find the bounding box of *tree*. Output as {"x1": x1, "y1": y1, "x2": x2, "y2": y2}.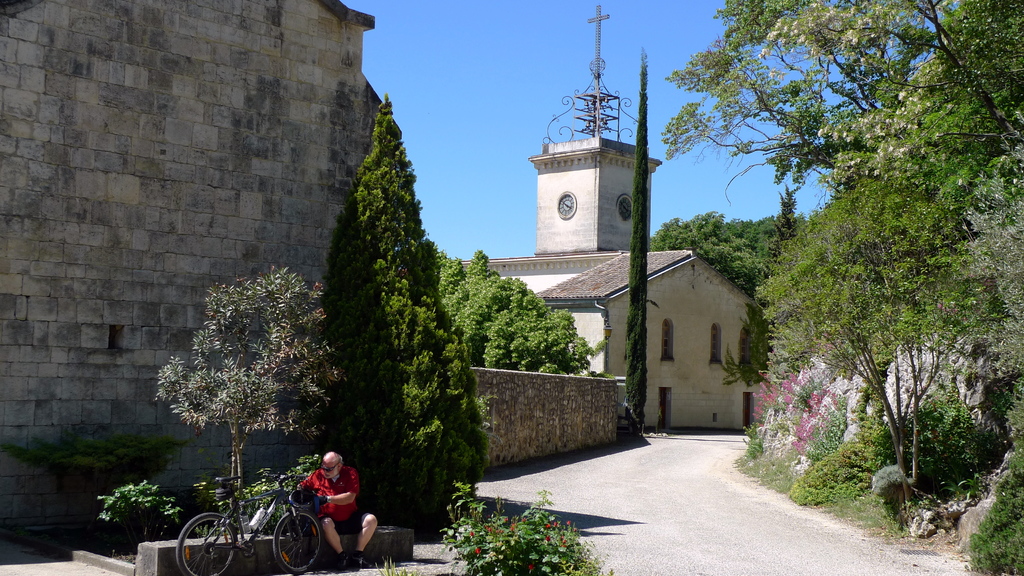
{"x1": 324, "y1": 102, "x2": 488, "y2": 531}.
